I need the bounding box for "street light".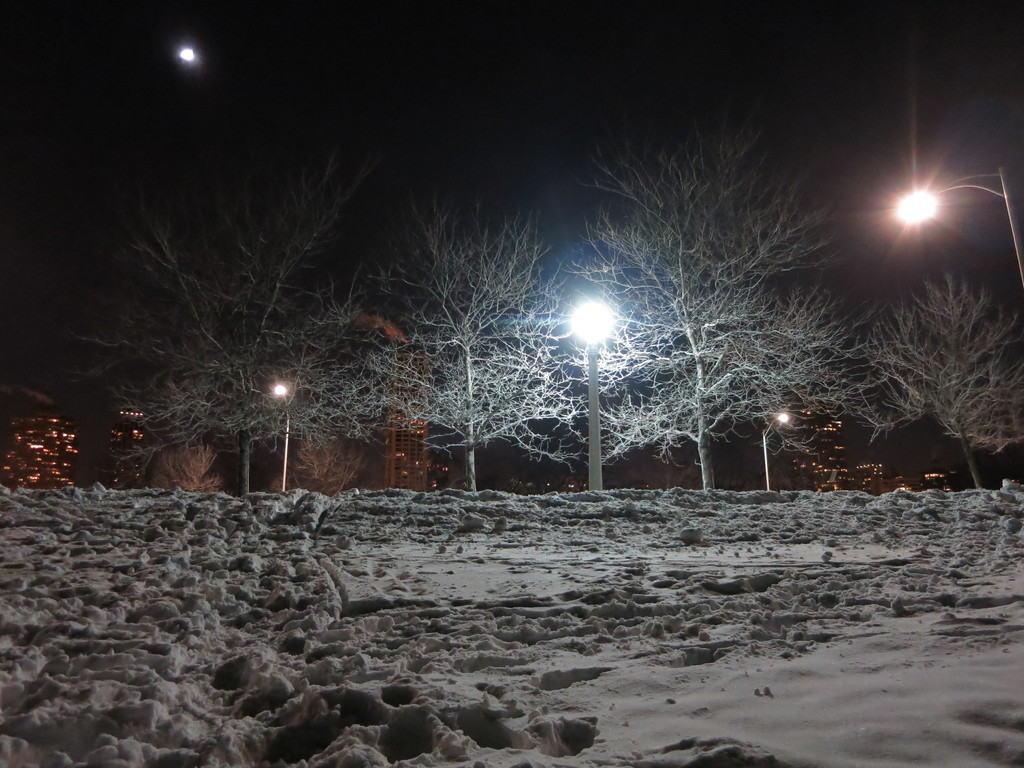
Here it is: (754, 406, 797, 498).
